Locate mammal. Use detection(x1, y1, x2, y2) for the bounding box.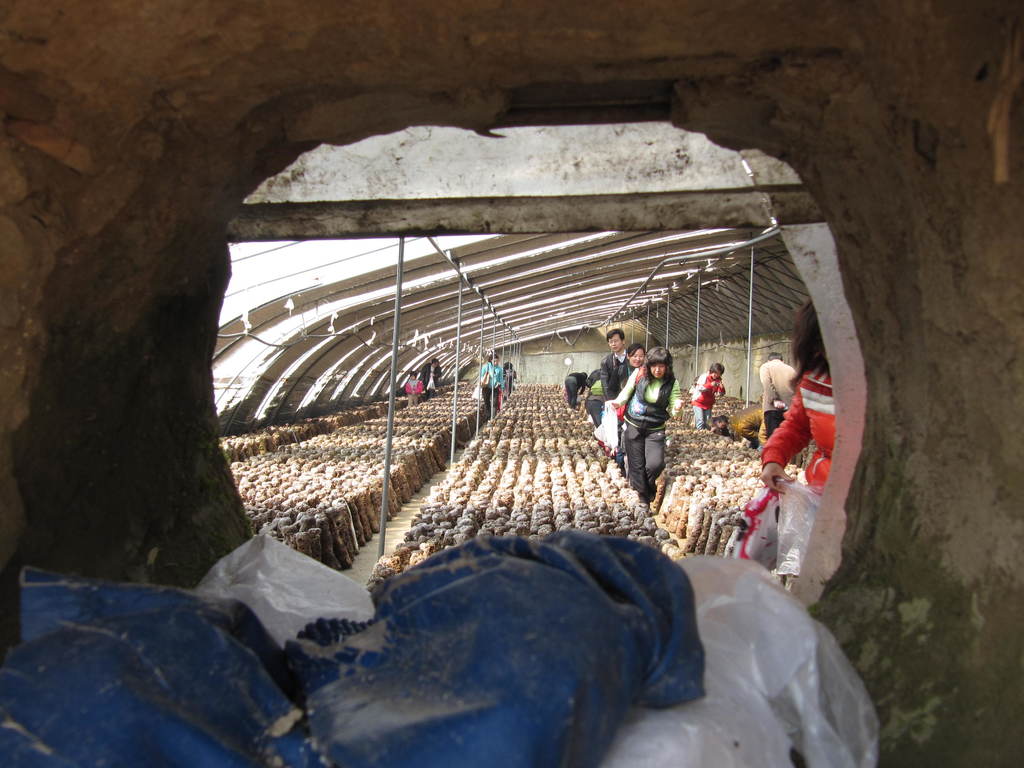
detection(612, 342, 646, 472).
